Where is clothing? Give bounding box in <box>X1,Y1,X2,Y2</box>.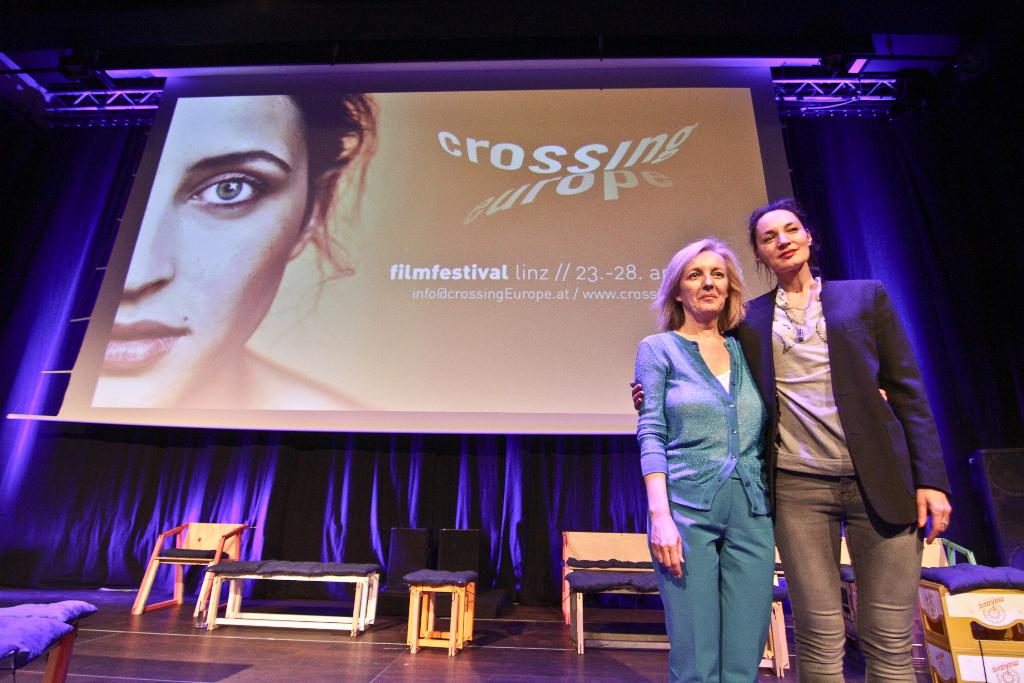
<box>728,264,943,682</box>.
